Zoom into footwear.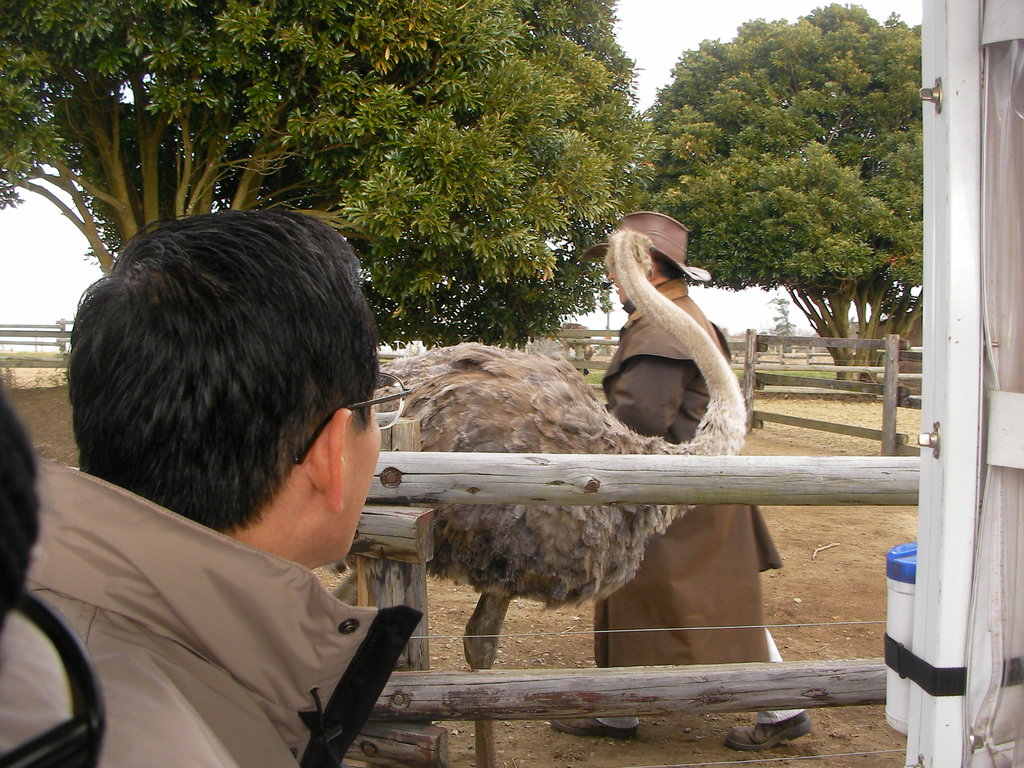
Zoom target: l=554, t=717, r=639, b=740.
